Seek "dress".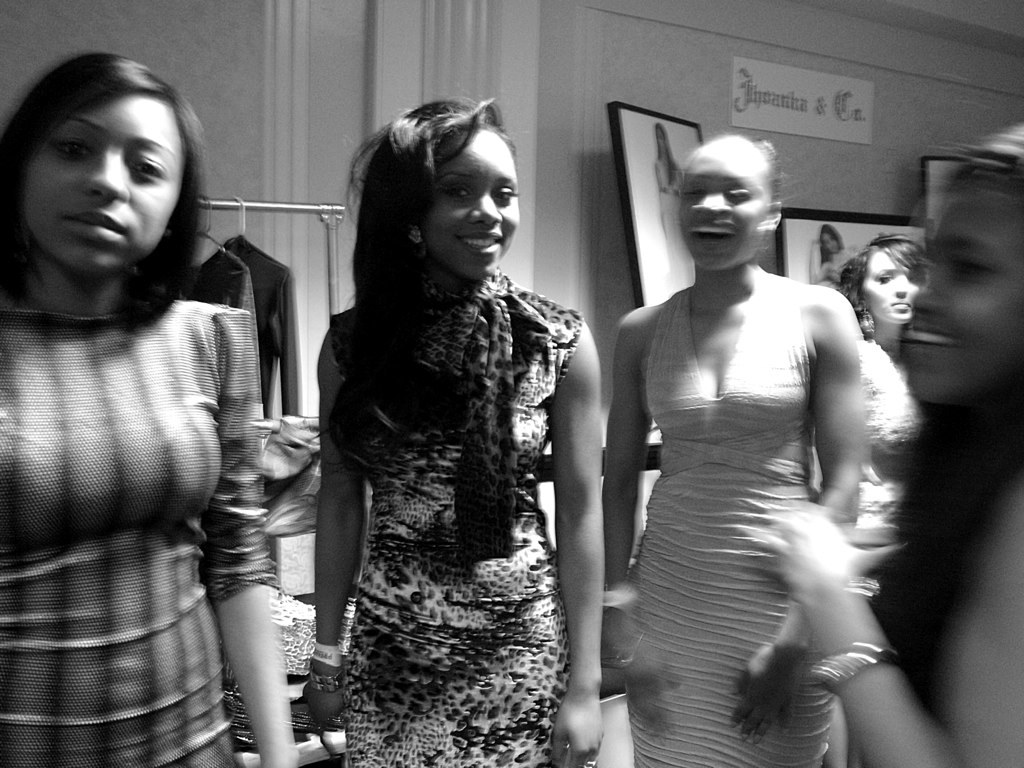
<bbox>625, 291, 802, 767</bbox>.
